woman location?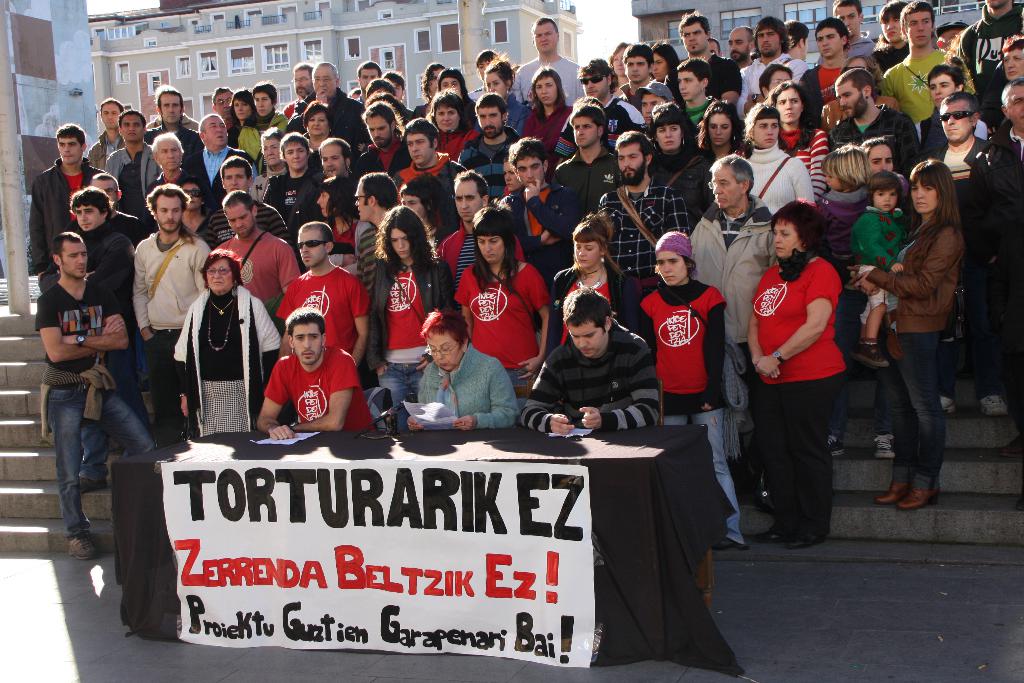
Rect(482, 55, 526, 126)
